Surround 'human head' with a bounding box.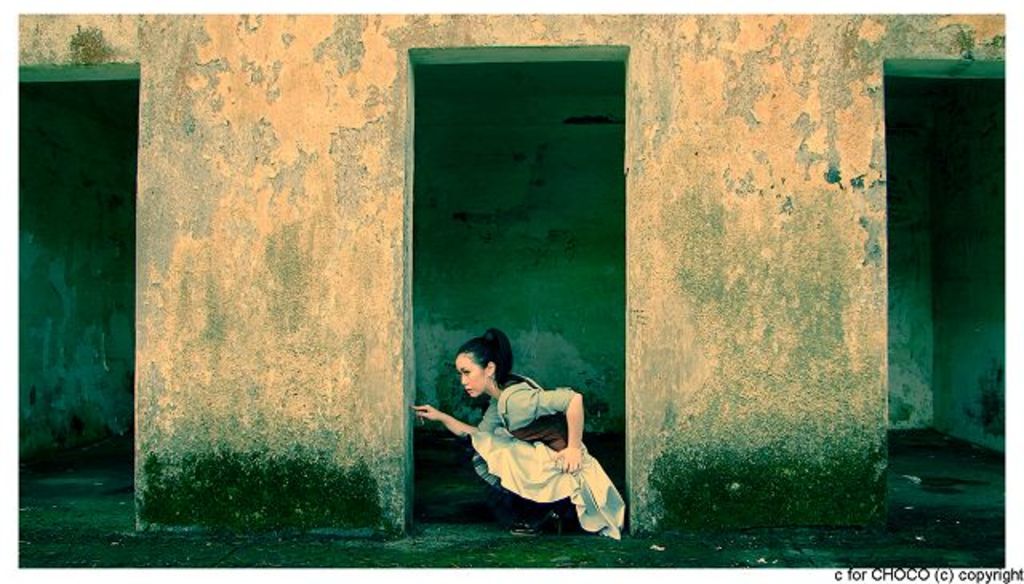
(x1=453, y1=325, x2=509, y2=398).
